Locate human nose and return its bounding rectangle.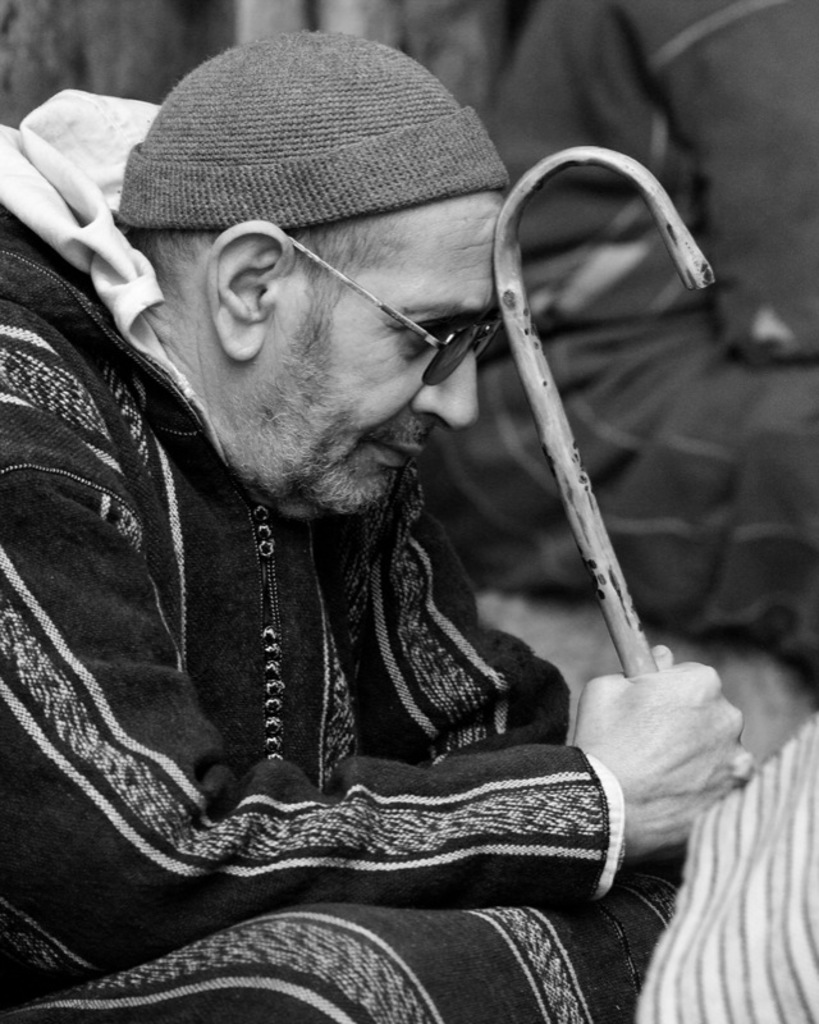
locate(412, 348, 475, 428).
